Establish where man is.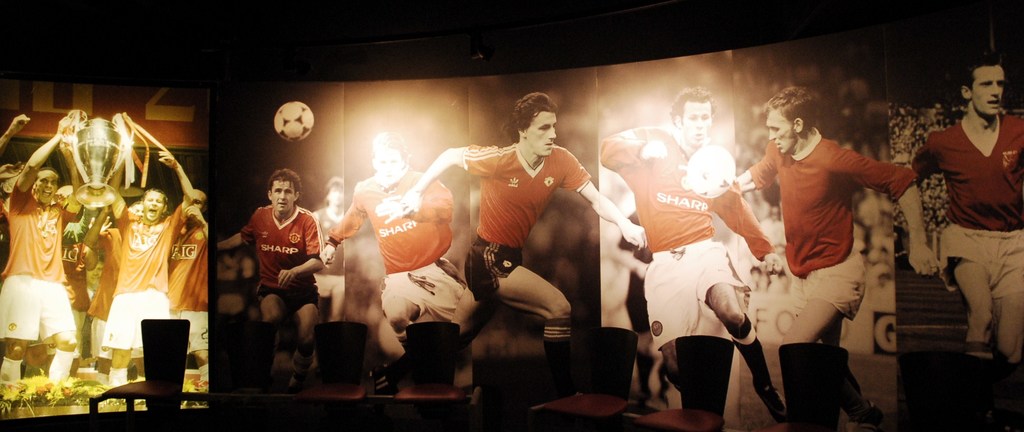
Established at [left=320, top=126, right=493, bottom=399].
